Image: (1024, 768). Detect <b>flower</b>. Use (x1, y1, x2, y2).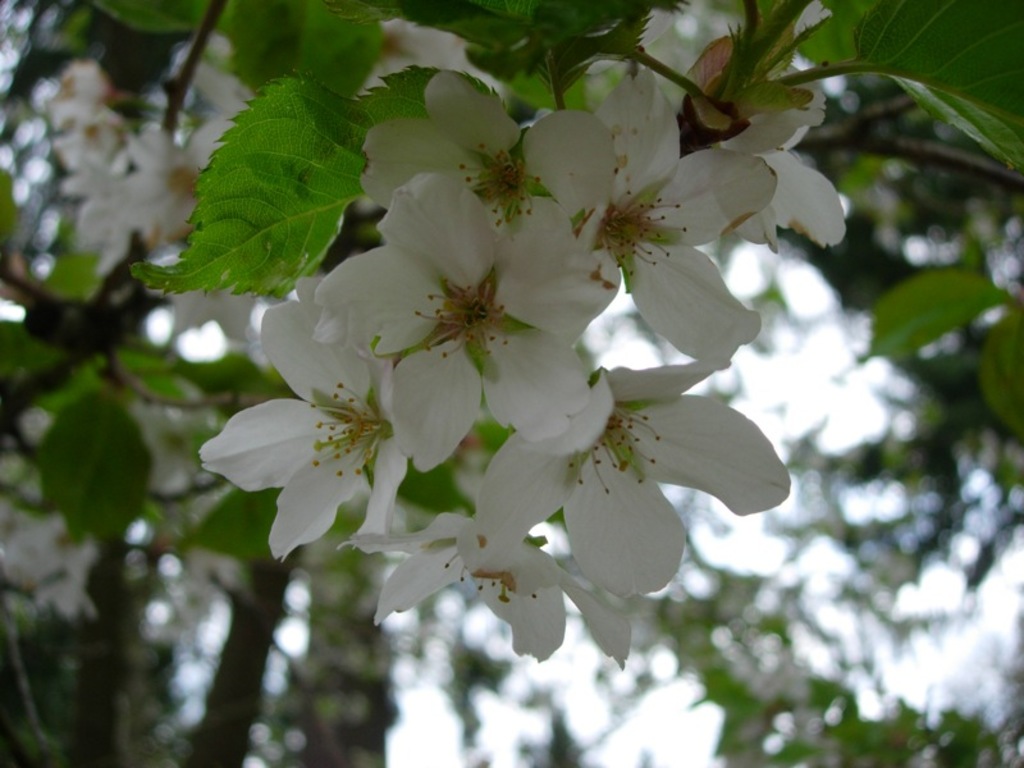
(212, 269, 454, 588).
